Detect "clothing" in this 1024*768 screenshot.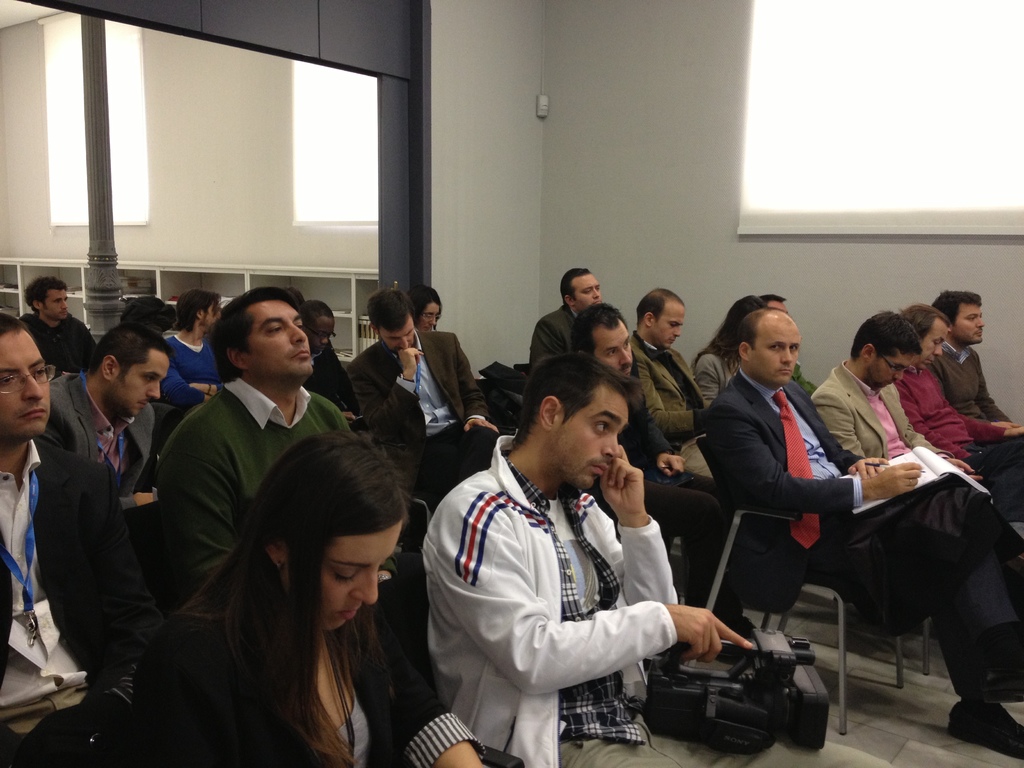
Detection: pyautogui.locateOnScreen(137, 605, 479, 767).
